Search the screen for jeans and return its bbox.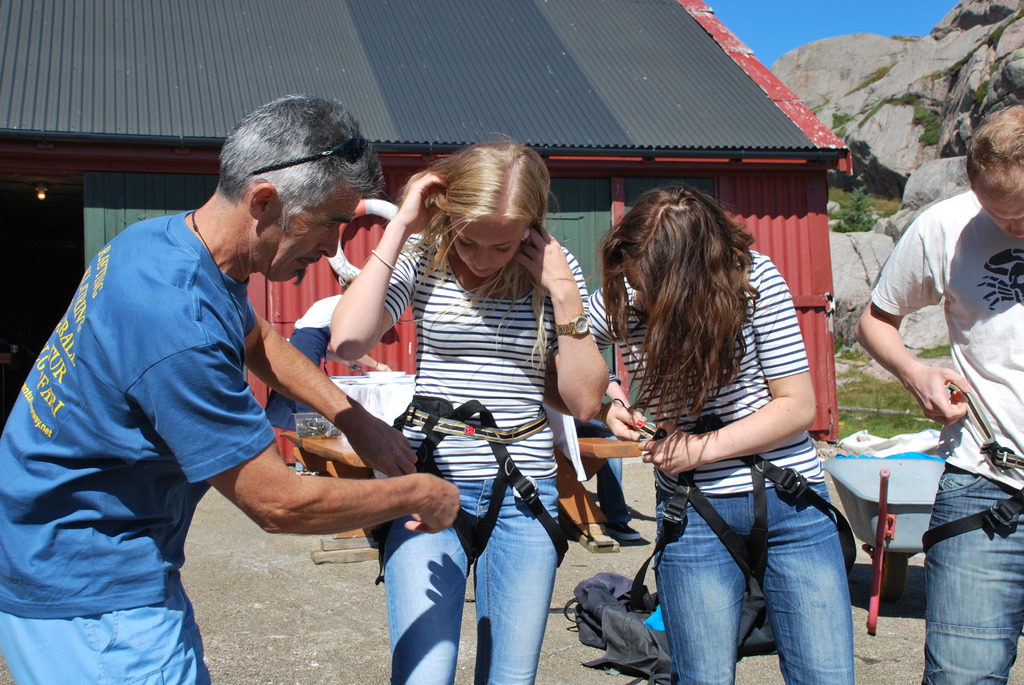
Found: (x1=646, y1=473, x2=863, y2=684).
